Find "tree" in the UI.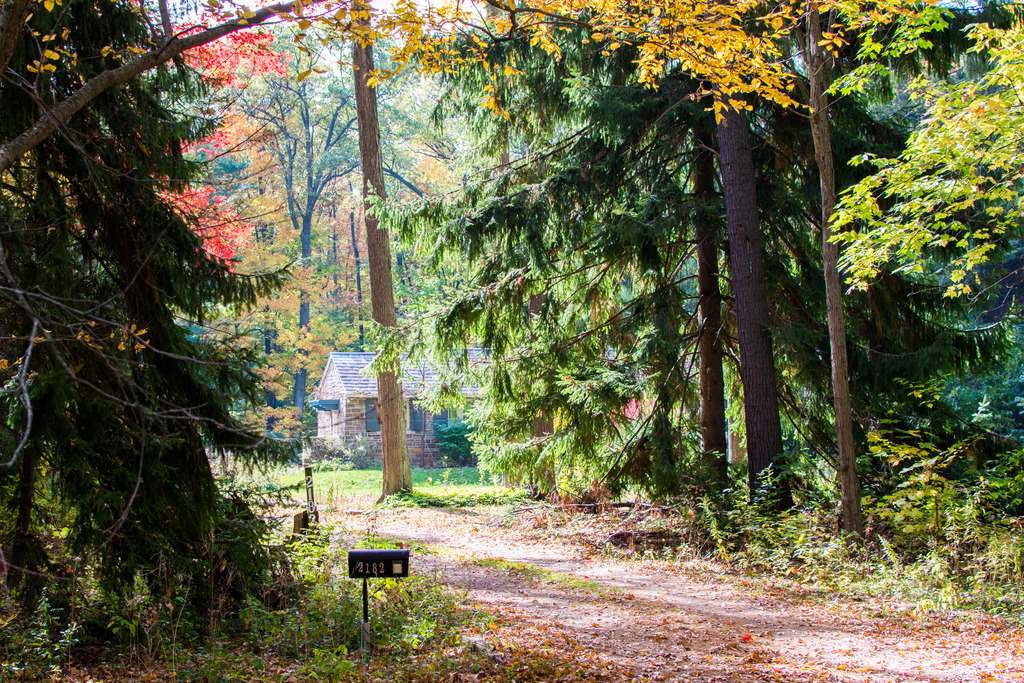
UI element at bbox=(348, 0, 420, 491).
